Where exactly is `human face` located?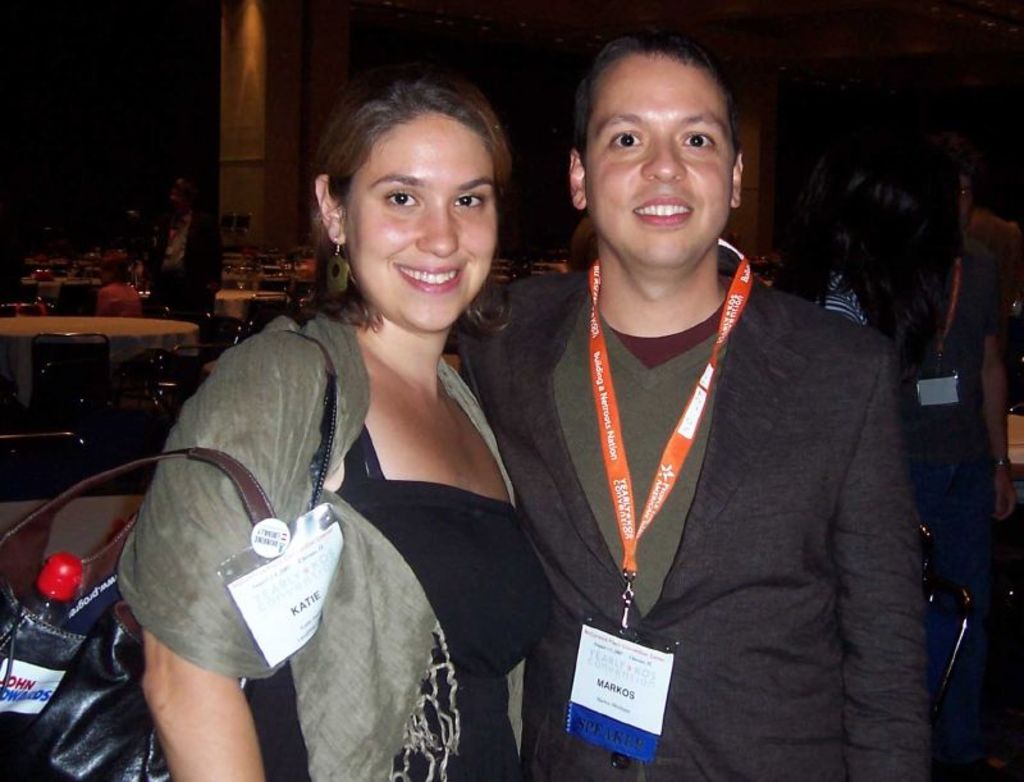
Its bounding box is select_region(580, 42, 736, 269).
